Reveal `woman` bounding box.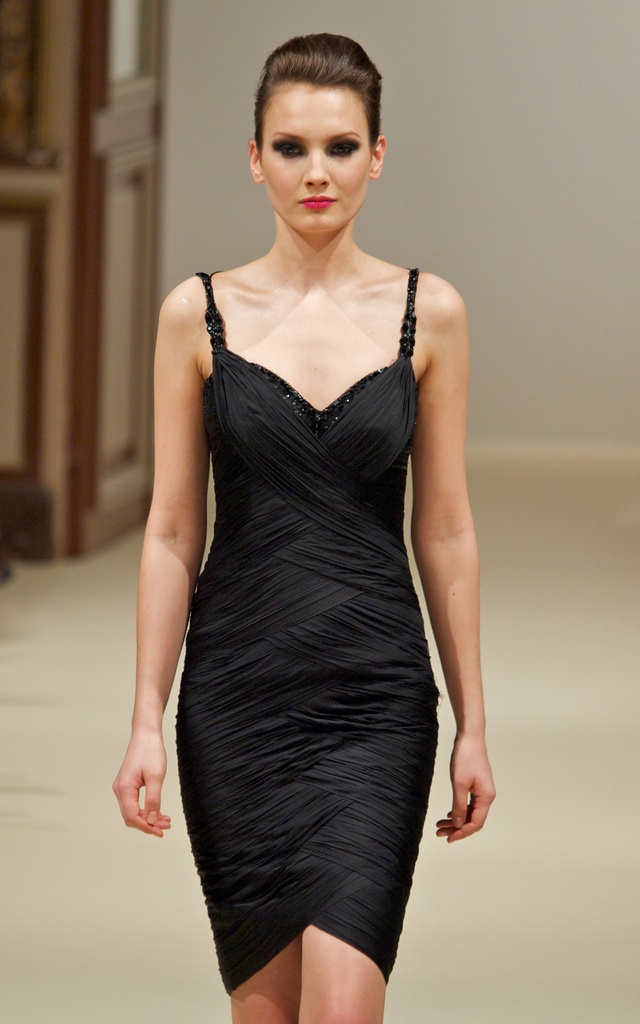
Revealed: locate(112, 31, 500, 1023).
